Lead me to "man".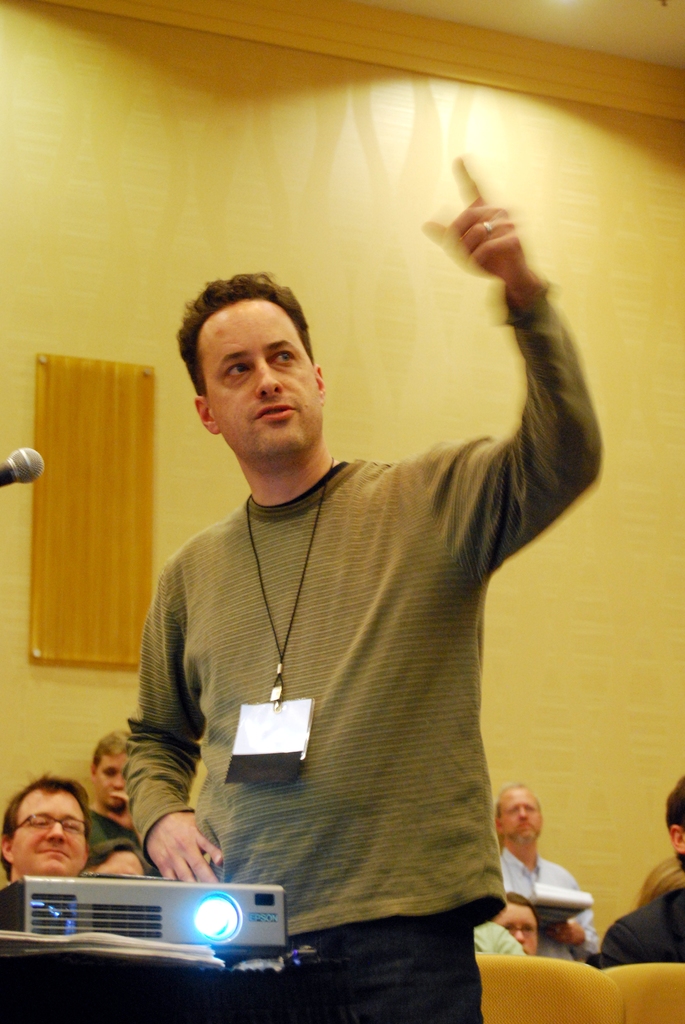
Lead to 0,778,93,871.
